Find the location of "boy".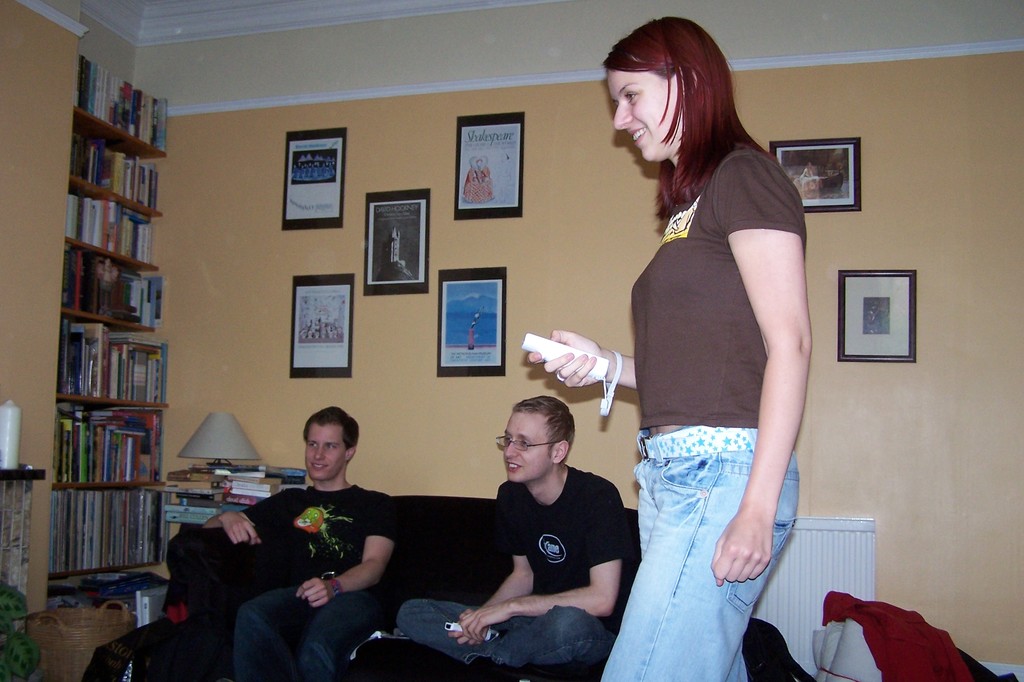
Location: 204/407/398/681.
